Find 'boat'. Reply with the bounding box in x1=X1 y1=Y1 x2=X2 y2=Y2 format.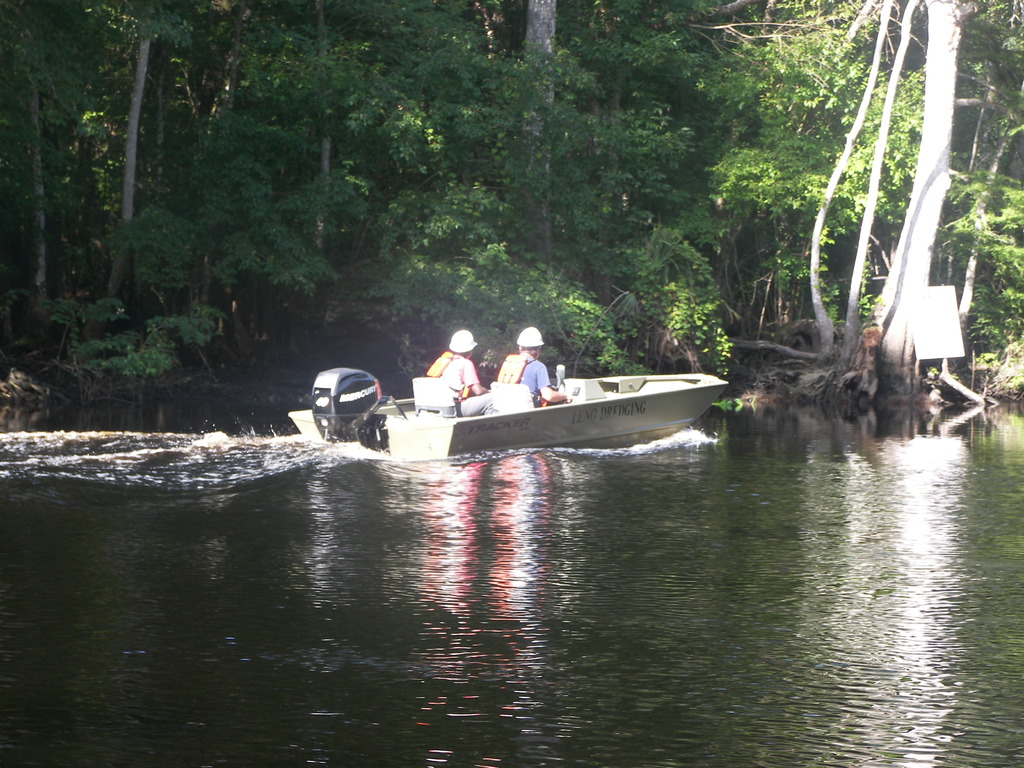
x1=288 y1=363 x2=732 y2=467.
